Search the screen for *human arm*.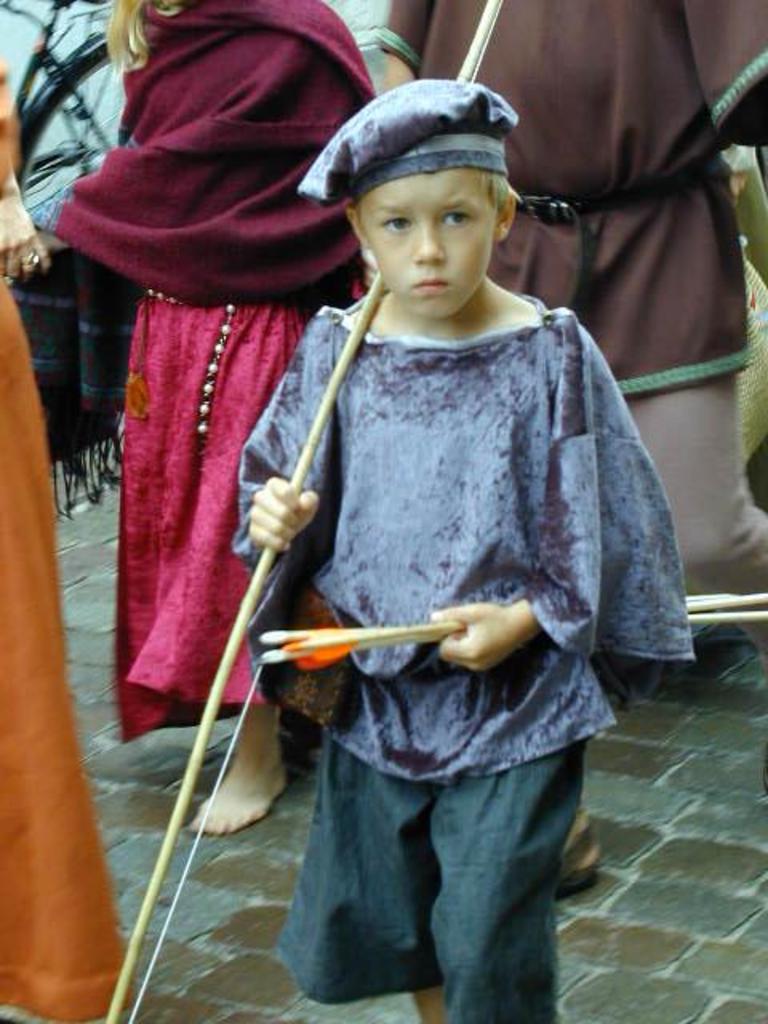
Found at <region>0, 61, 51, 290</region>.
